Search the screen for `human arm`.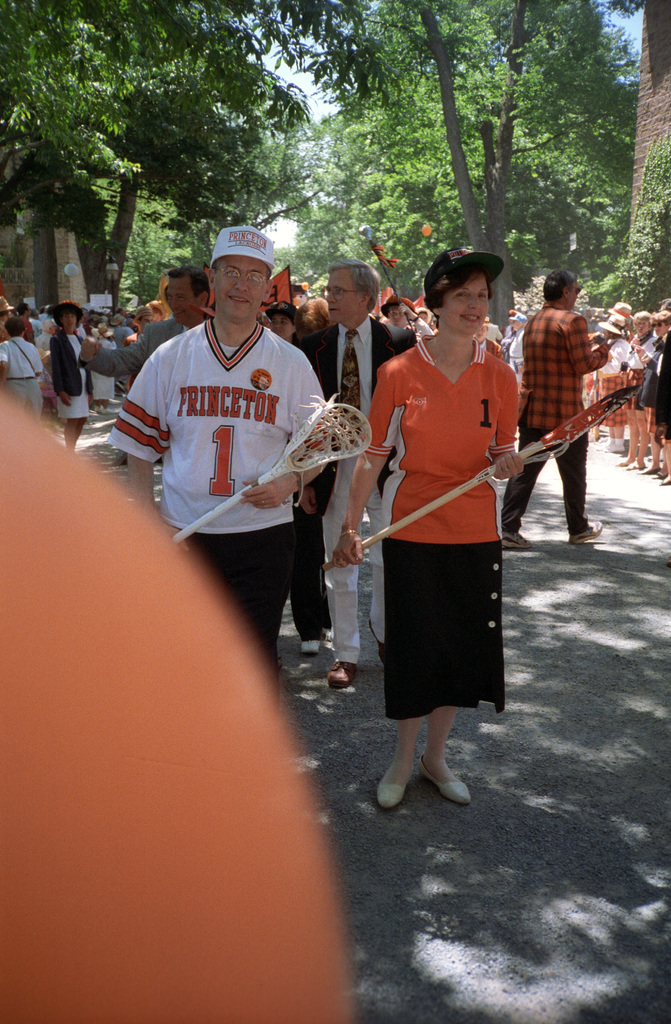
Found at locate(76, 323, 153, 375).
